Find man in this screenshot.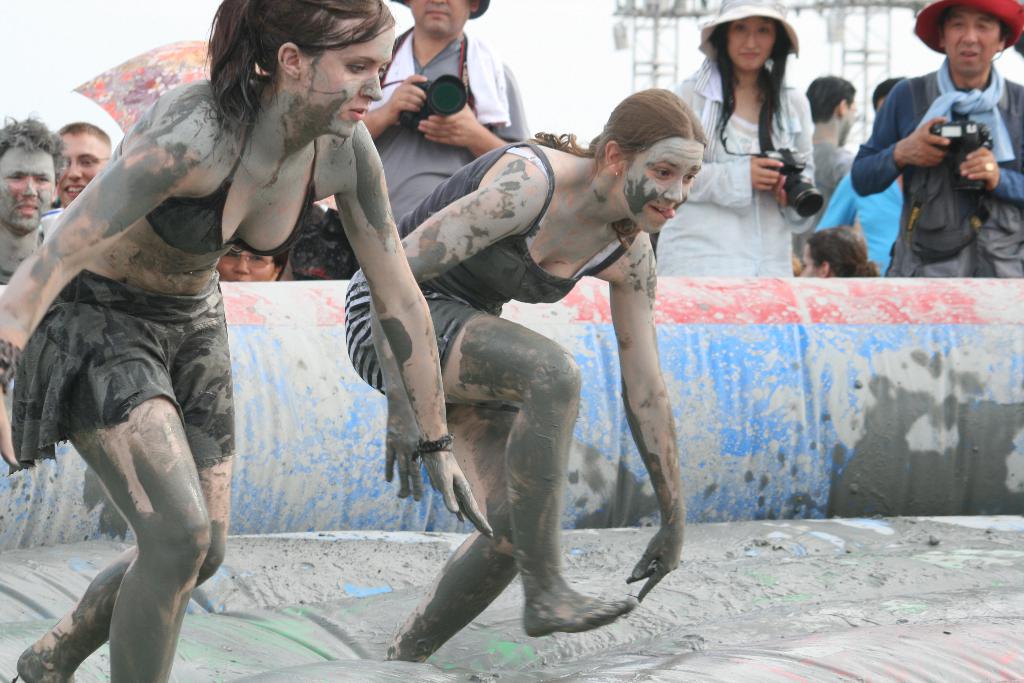
The bounding box for man is box=[811, 75, 918, 277].
